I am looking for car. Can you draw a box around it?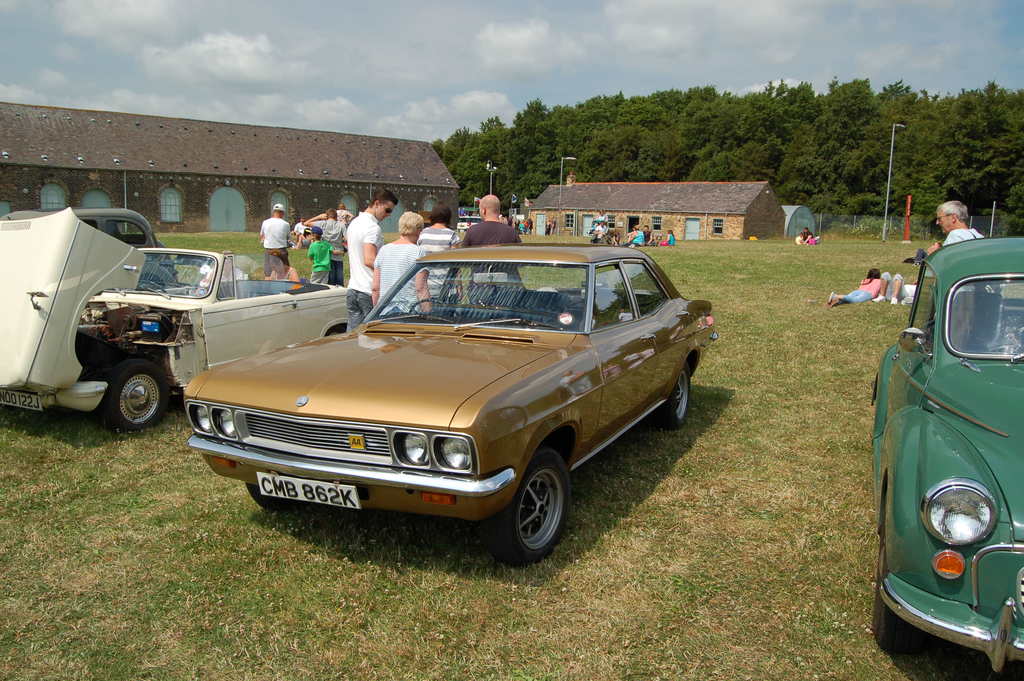
Sure, the bounding box is <region>1, 210, 351, 433</region>.
